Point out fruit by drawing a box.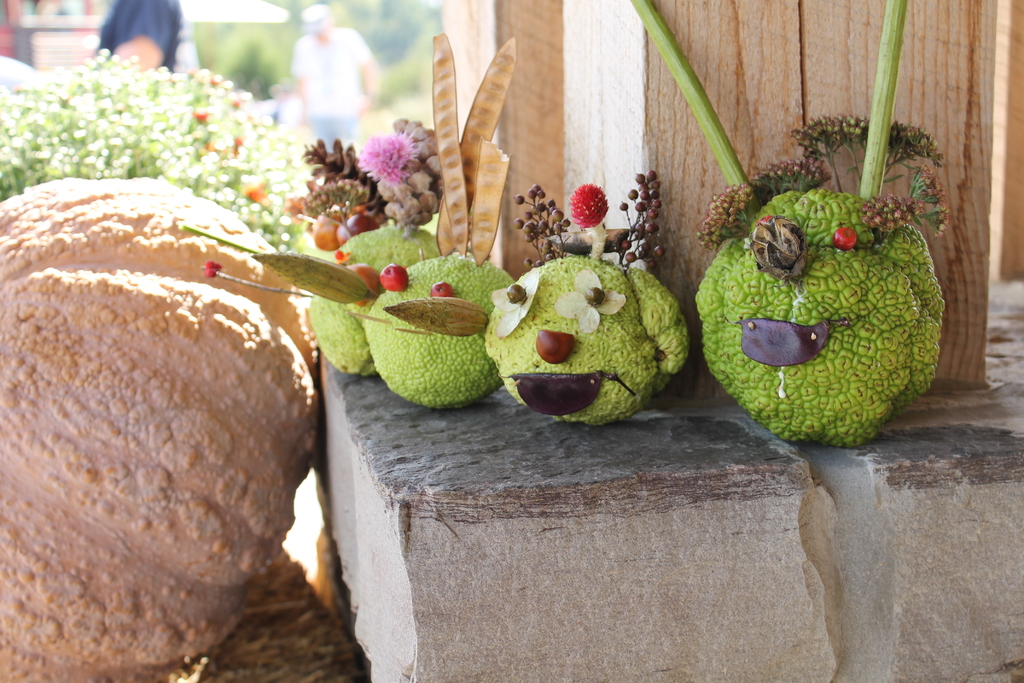
left=348, top=248, right=510, bottom=412.
